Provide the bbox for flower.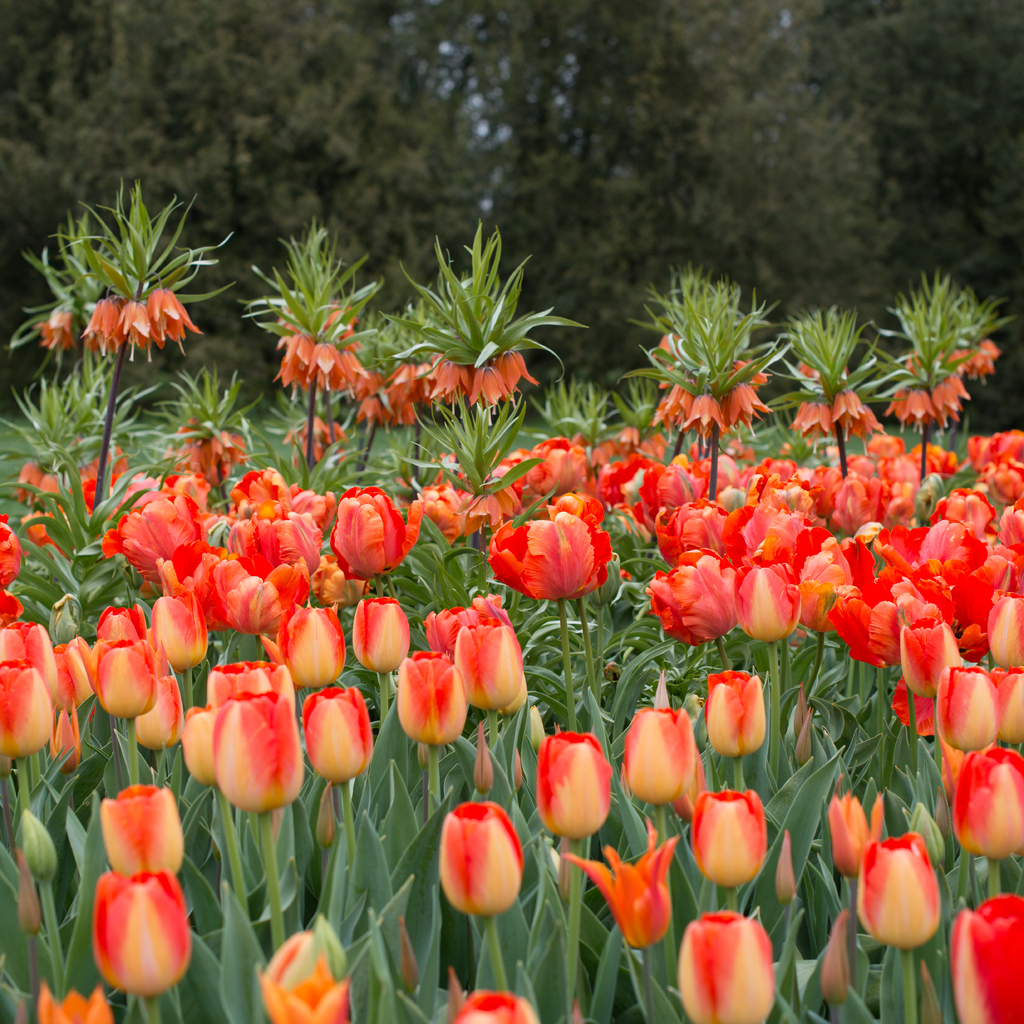
l=833, t=440, r=915, b=542.
